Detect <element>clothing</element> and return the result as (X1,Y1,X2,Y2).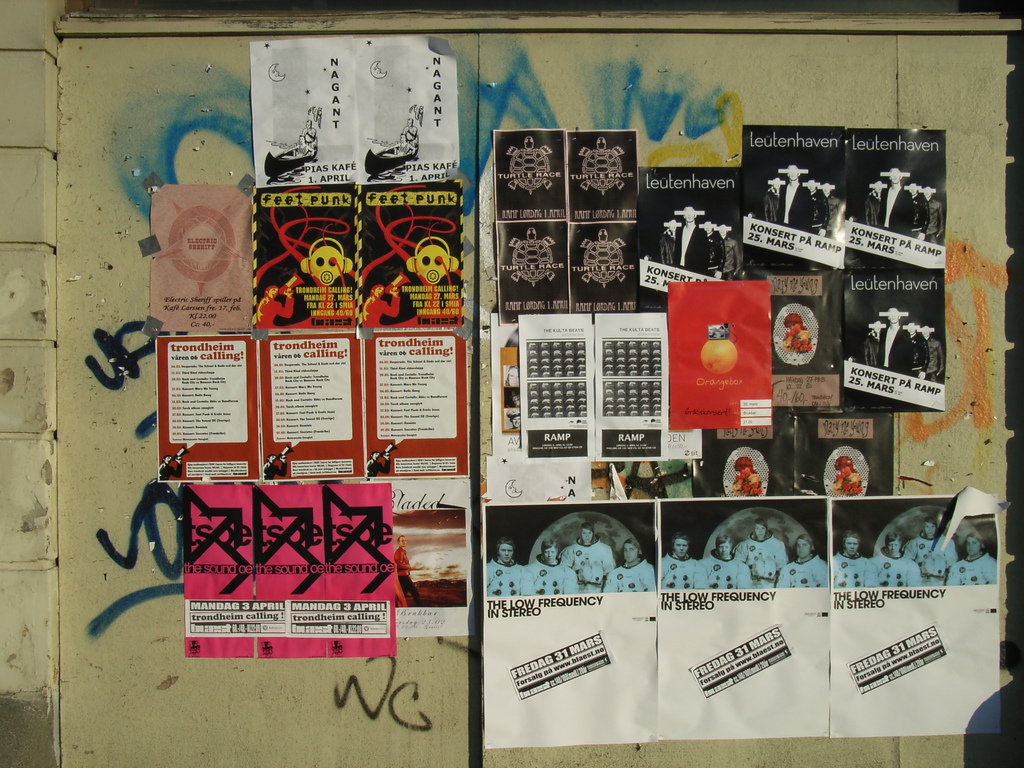
(561,538,616,593).
